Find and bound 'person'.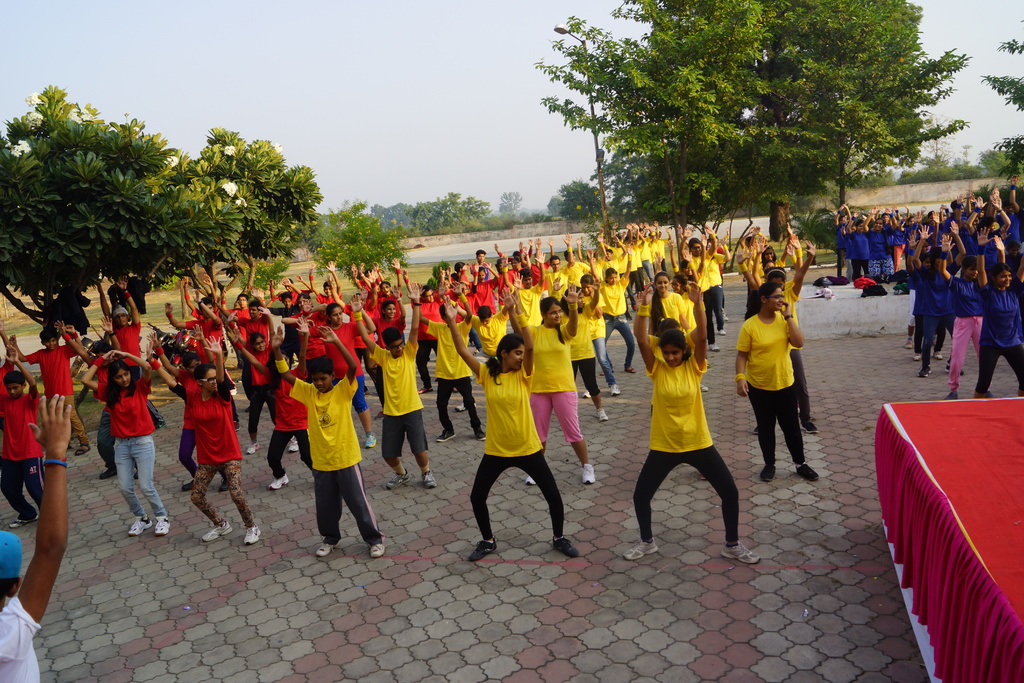
Bound: [105,269,155,425].
